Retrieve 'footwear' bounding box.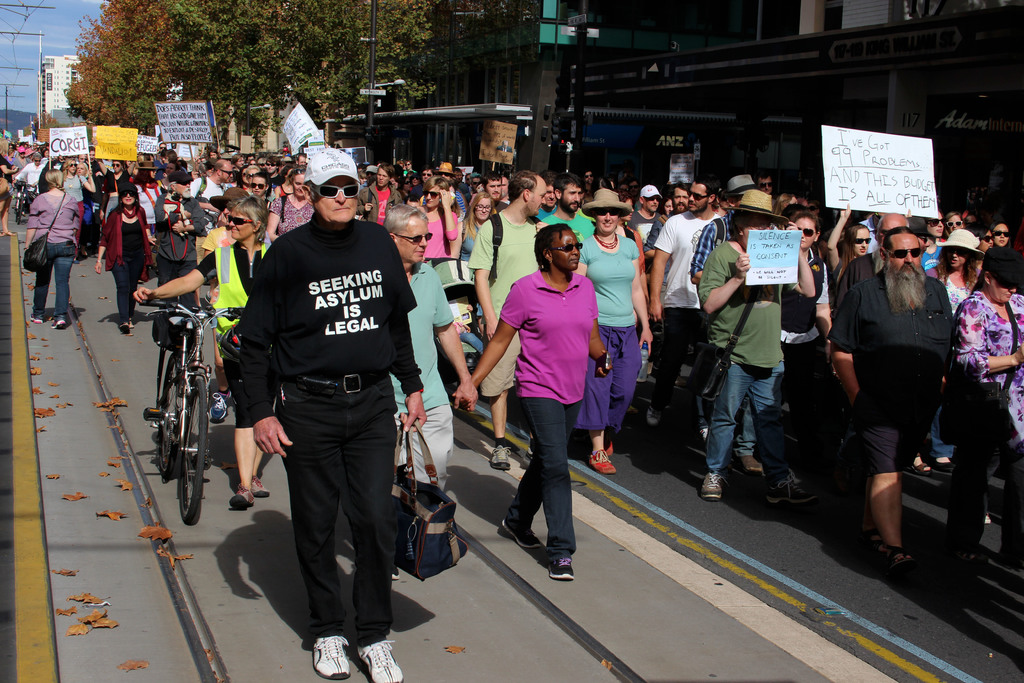
Bounding box: l=643, t=404, r=664, b=425.
